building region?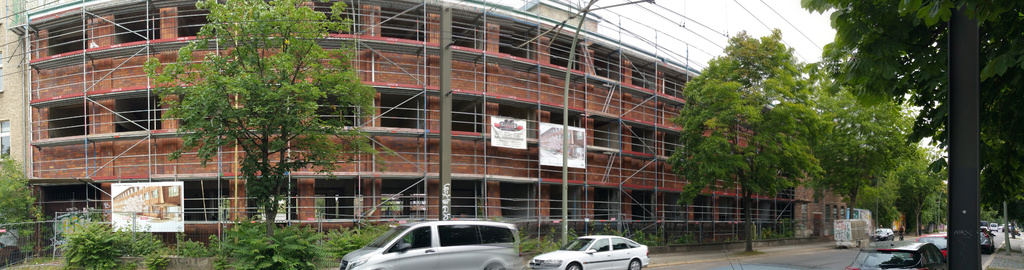
box(14, 1, 801, 244)
